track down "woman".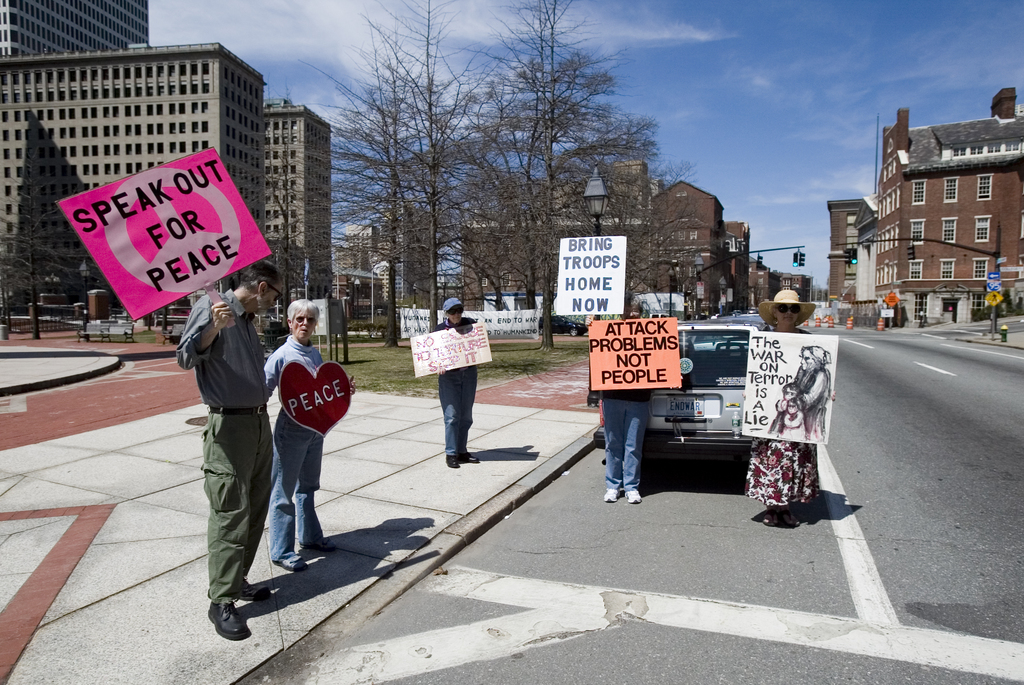
Tracked to <region>745, 290, 821, 528</region>.
